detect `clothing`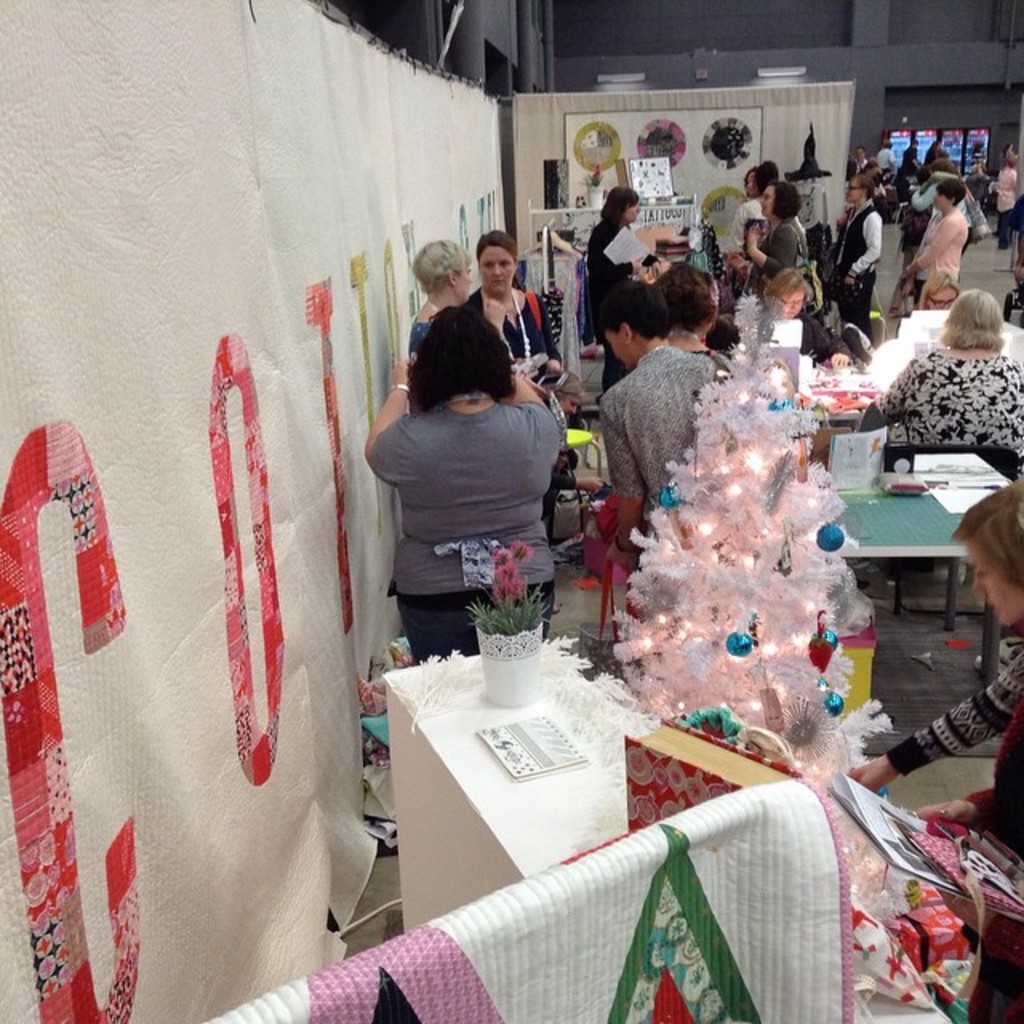
box=[909, 206, 966, 304]
